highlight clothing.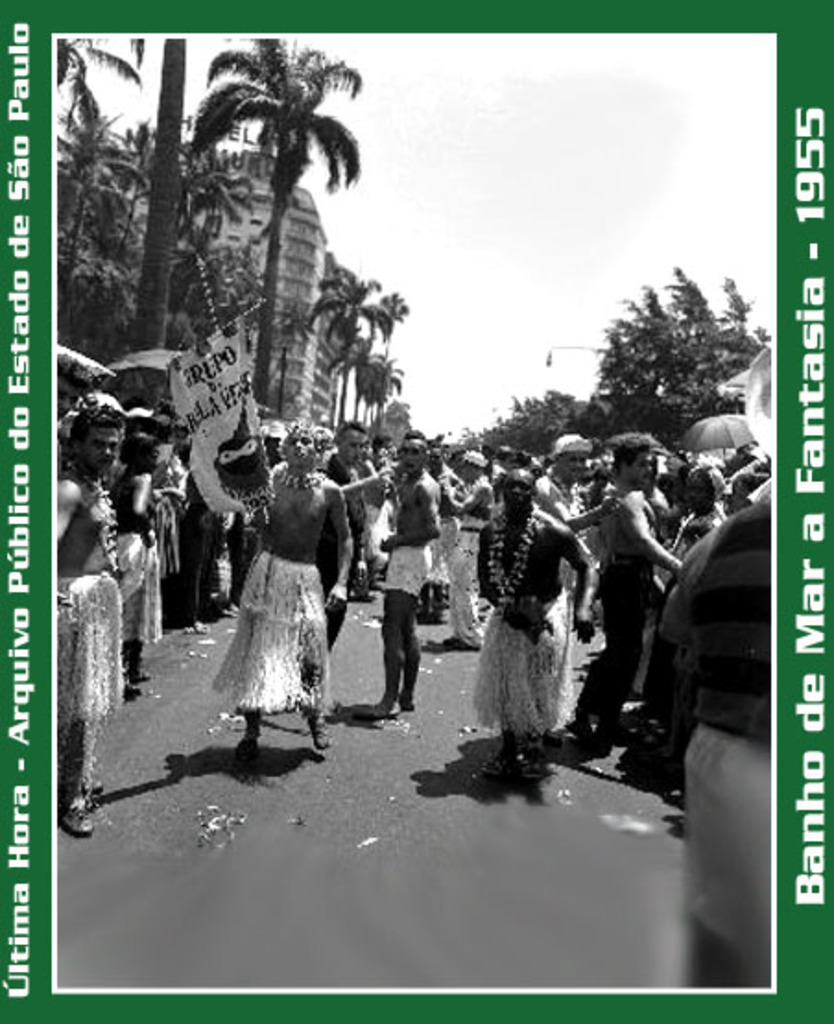
Highlighted region: {"left": 447, "top": 511, "right": 489, "bottom": 644}.
